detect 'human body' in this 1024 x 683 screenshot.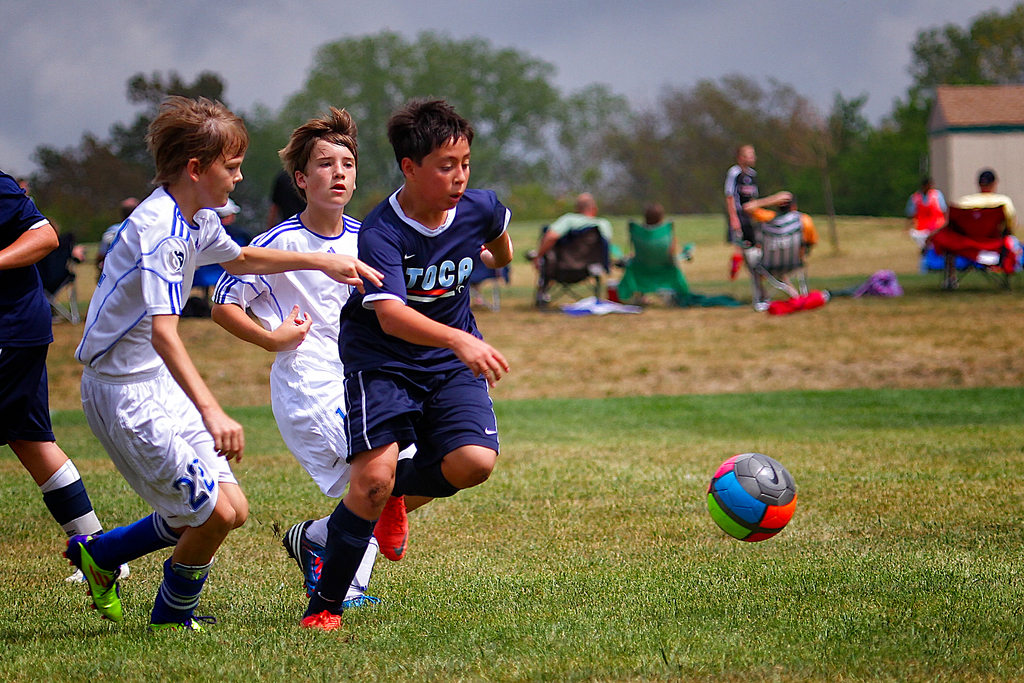
Detection: box=[211, 110, 428, 606].
